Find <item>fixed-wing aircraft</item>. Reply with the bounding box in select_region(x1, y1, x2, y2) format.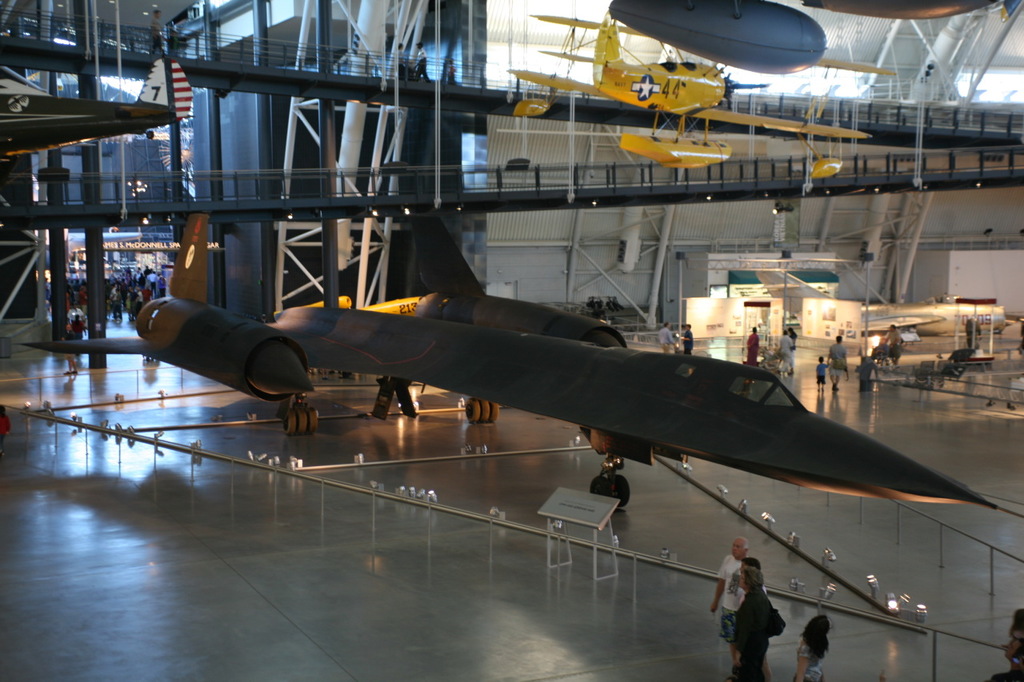
select_region(0, 62, 198, 166).
